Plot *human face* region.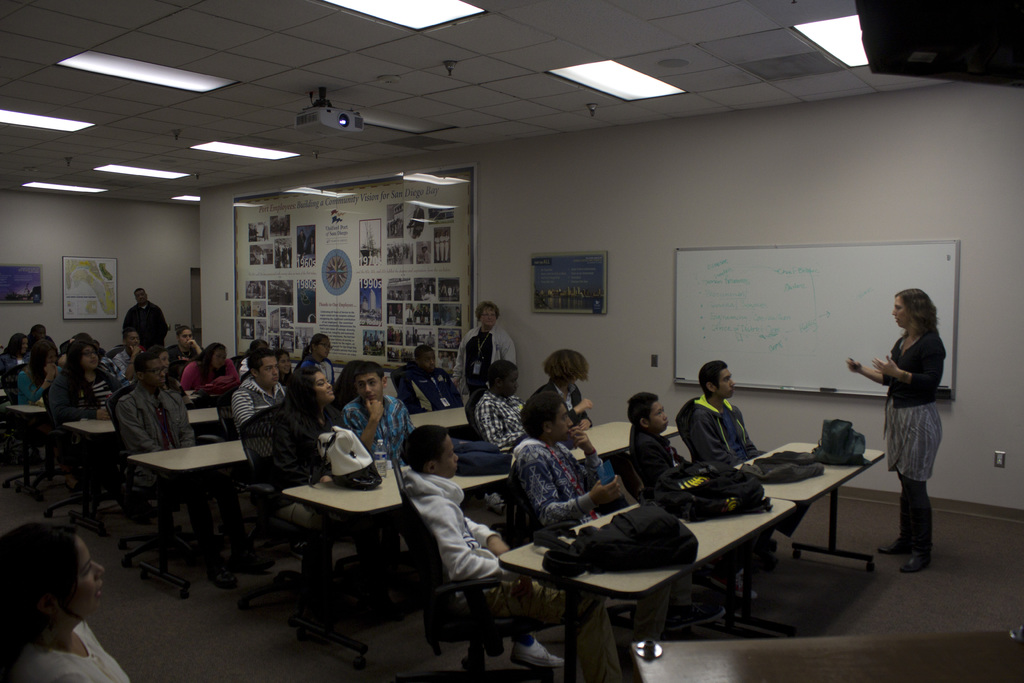
Plotted at [277,353,289,375].
